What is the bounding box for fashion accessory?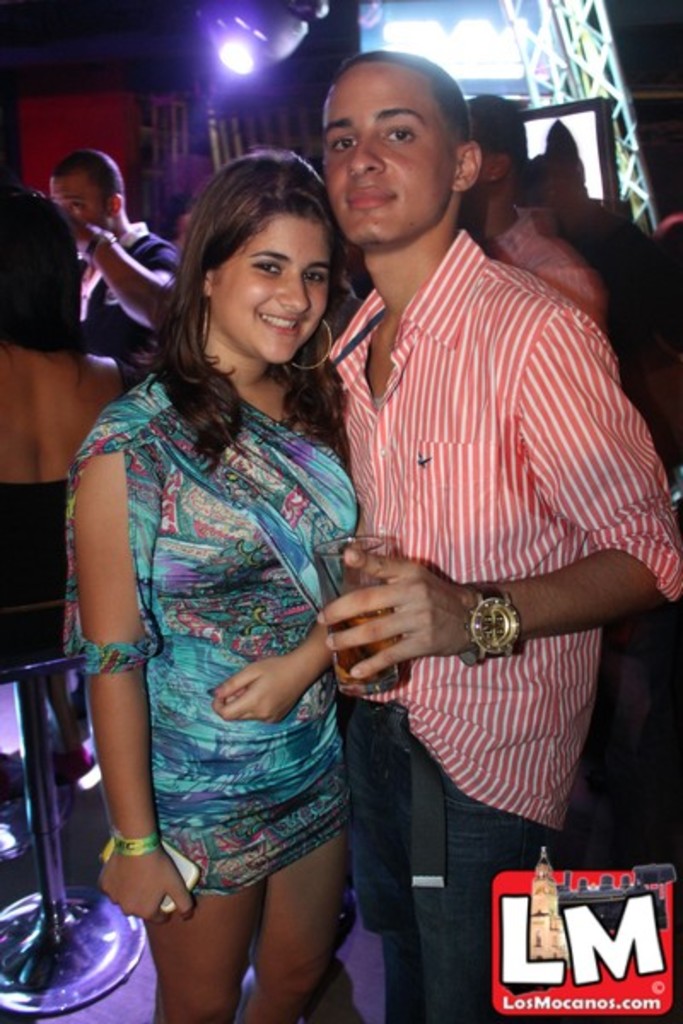
rect(461, 572, 526, 667).
